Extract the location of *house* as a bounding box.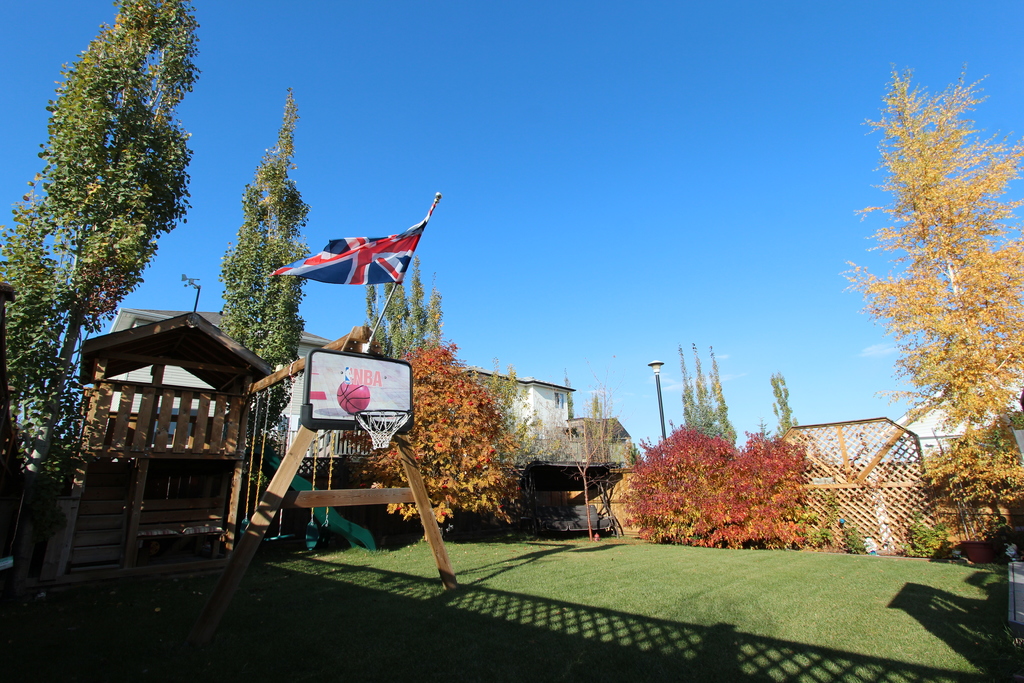
bbox=(464, 360, 581, 441).
